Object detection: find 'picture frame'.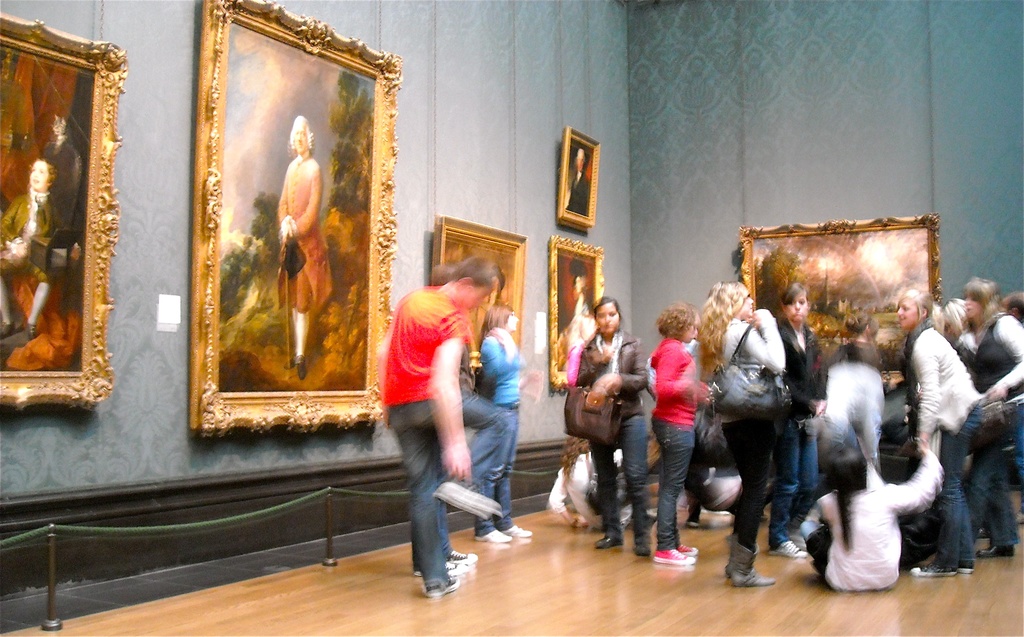
<region>729, 217, 941, 386</region>.
